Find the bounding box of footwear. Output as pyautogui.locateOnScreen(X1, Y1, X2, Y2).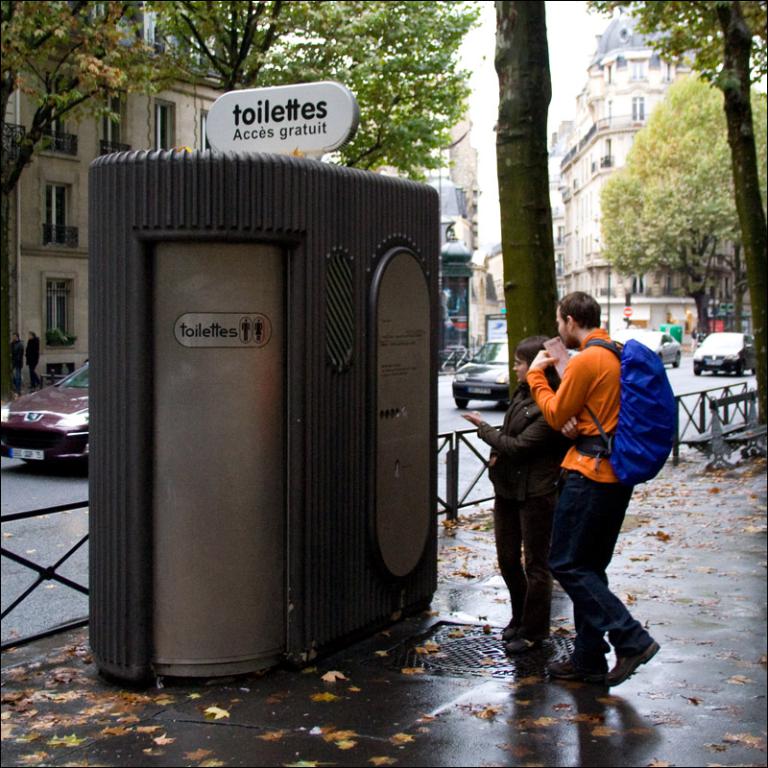
pyautogui.locateOnScreen(603, 623, 660, 687).
